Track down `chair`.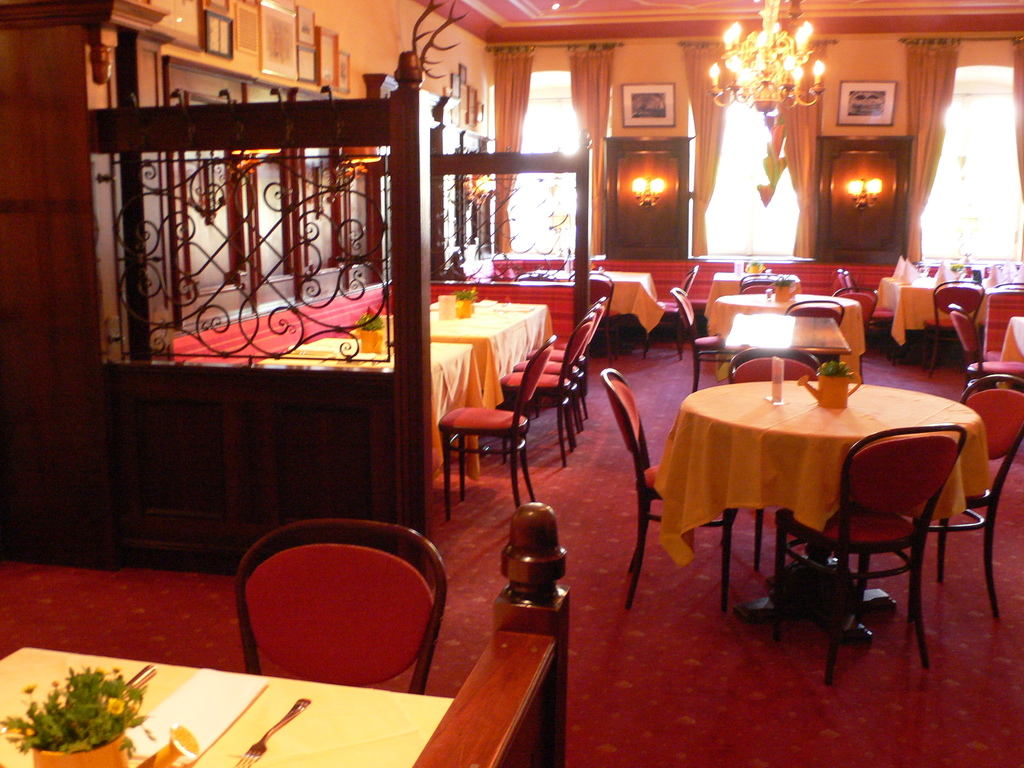
Tracked to bbox=(968, 317, 1023, 385).
